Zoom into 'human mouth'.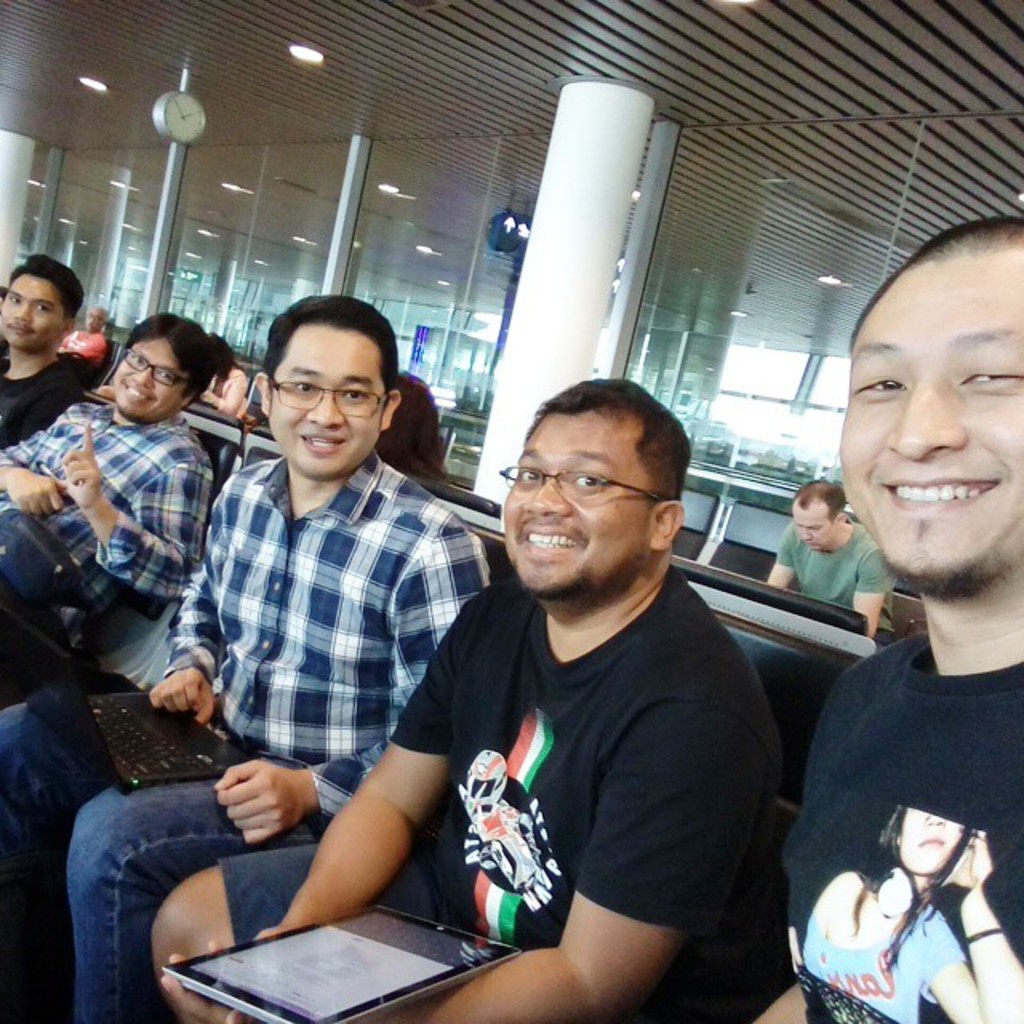
Zoom target: l=133, t=390, r=150, b=397.
